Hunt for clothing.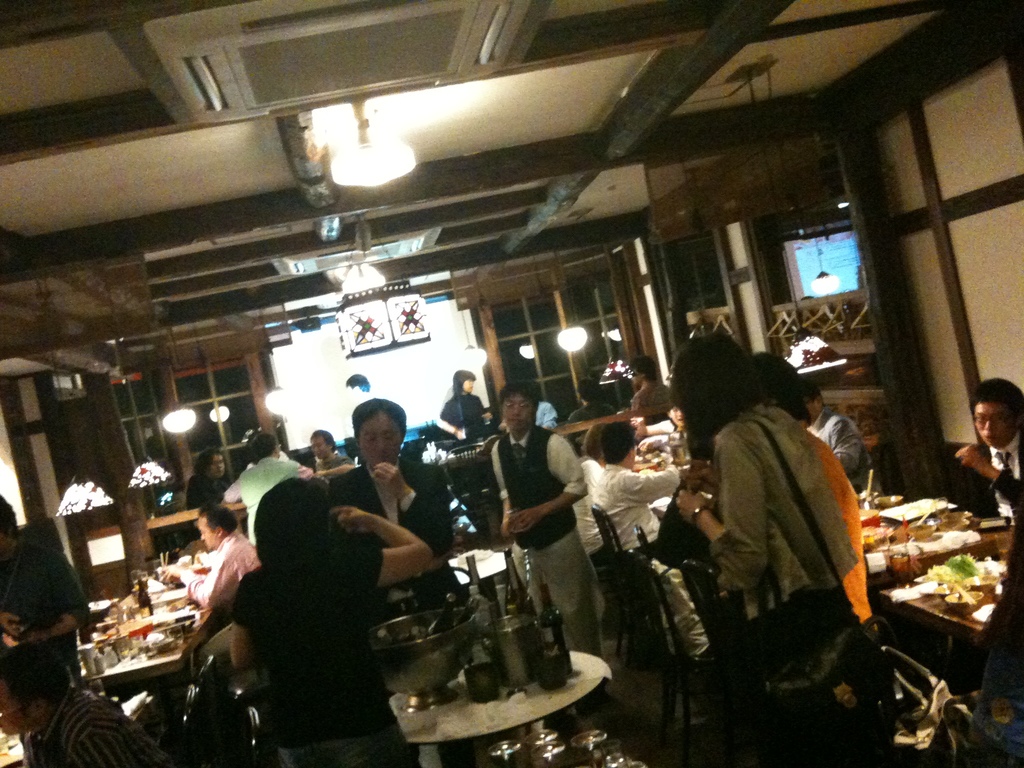
Hunted down at Rect(650, 415, 690, 454).
